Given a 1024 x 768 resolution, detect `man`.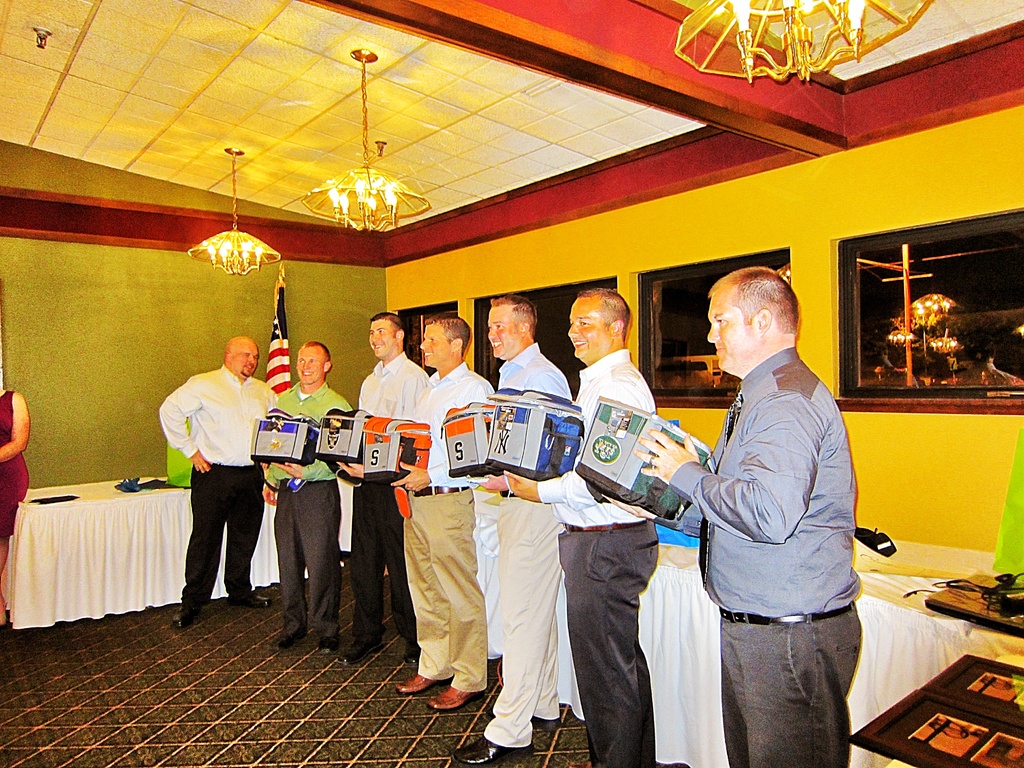
(472,287,668,767).
